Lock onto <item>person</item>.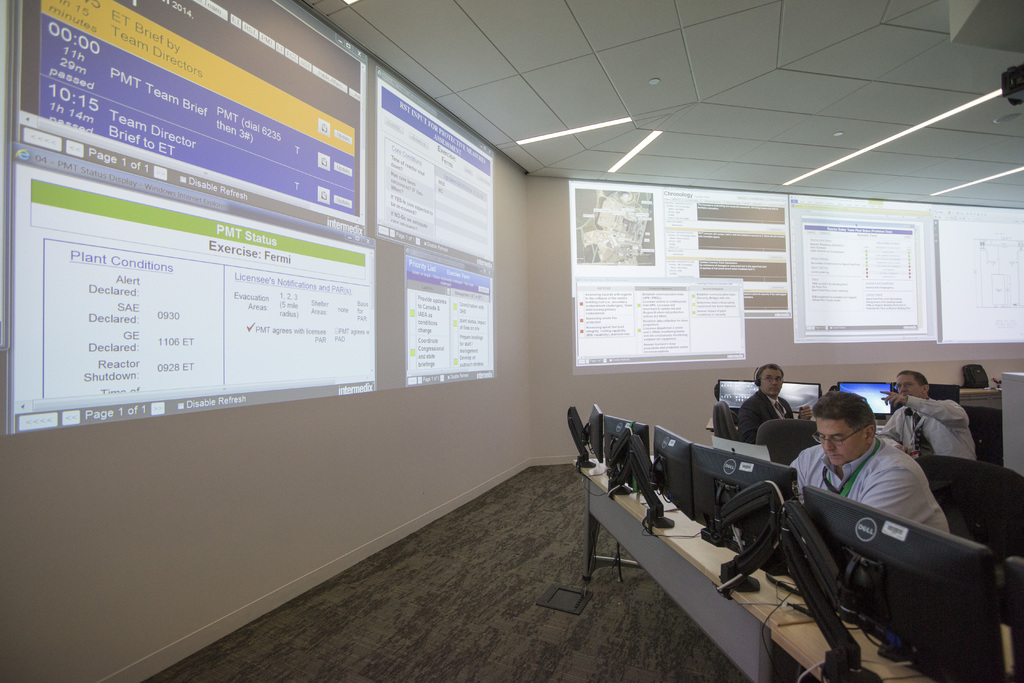
Locked: (961, 363, 994, 391).
